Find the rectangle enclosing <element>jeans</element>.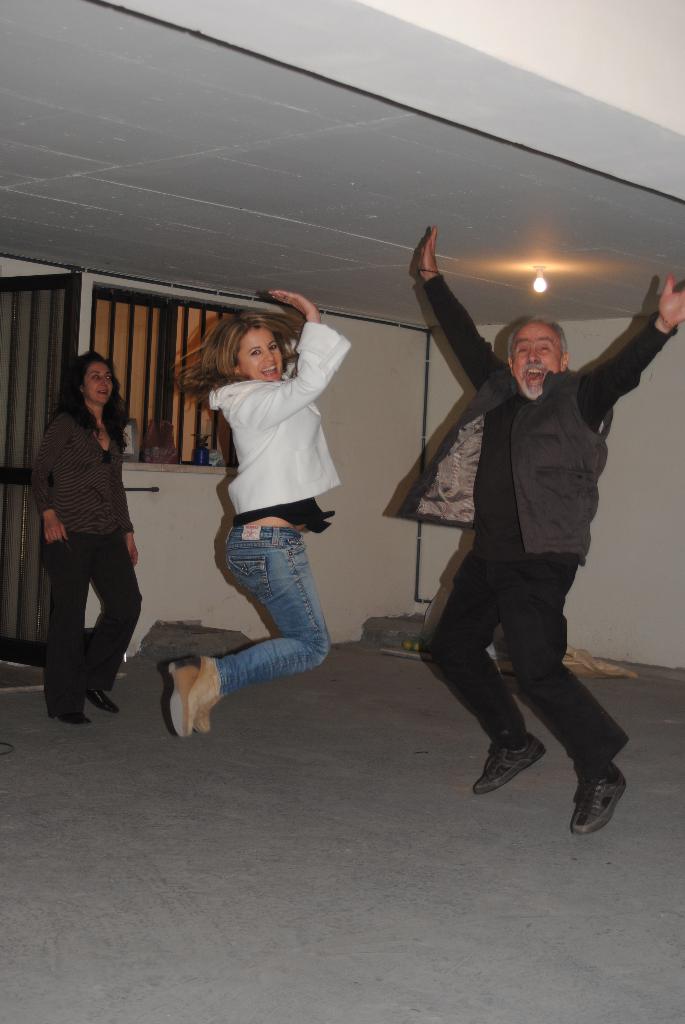
194 526 343 732.
